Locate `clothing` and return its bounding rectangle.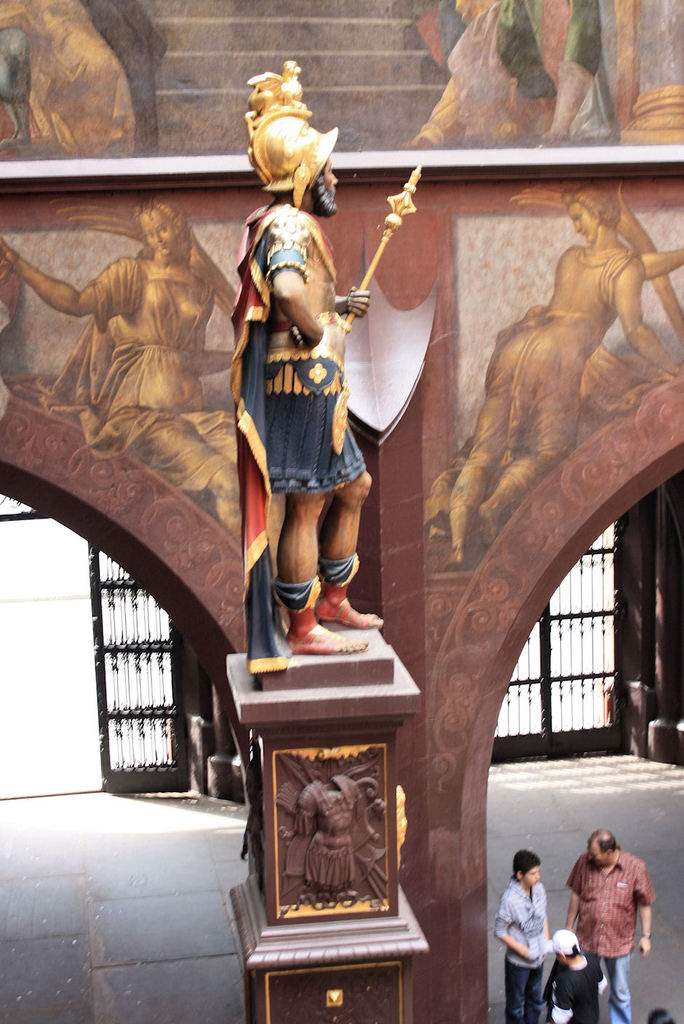
bbox(511, 868, 578, 1003).
